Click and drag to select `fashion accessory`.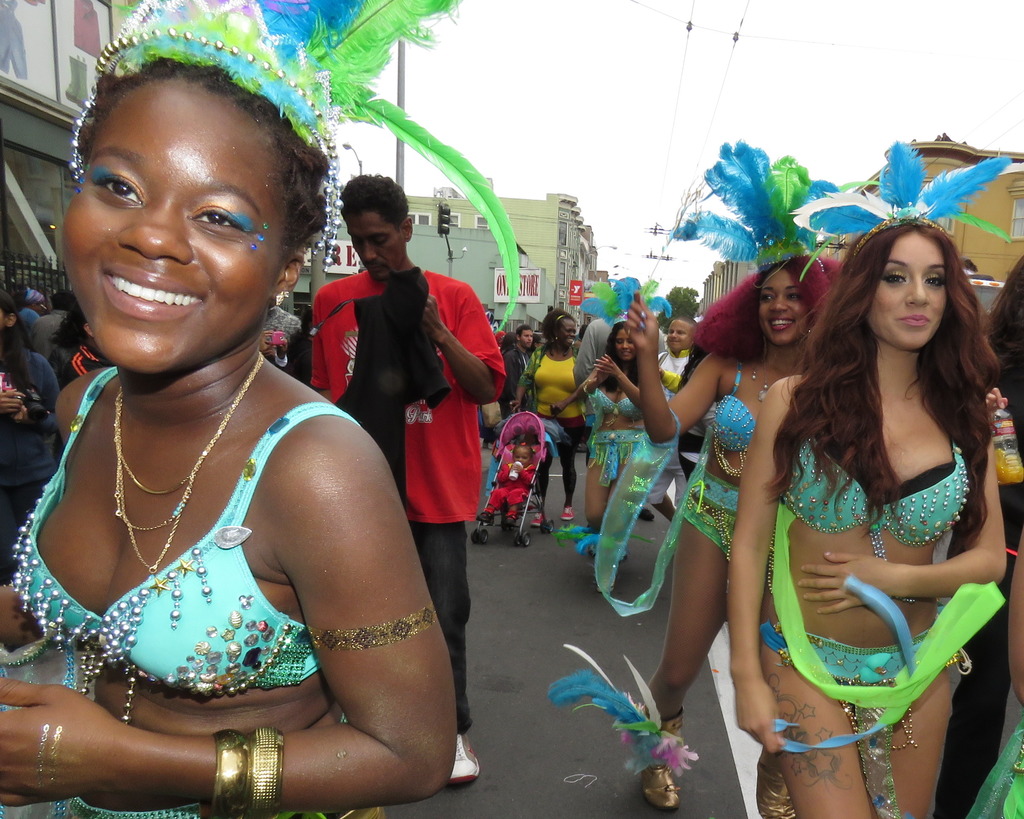
Selection: (left=554, top=312, right=563, bottom=330).
